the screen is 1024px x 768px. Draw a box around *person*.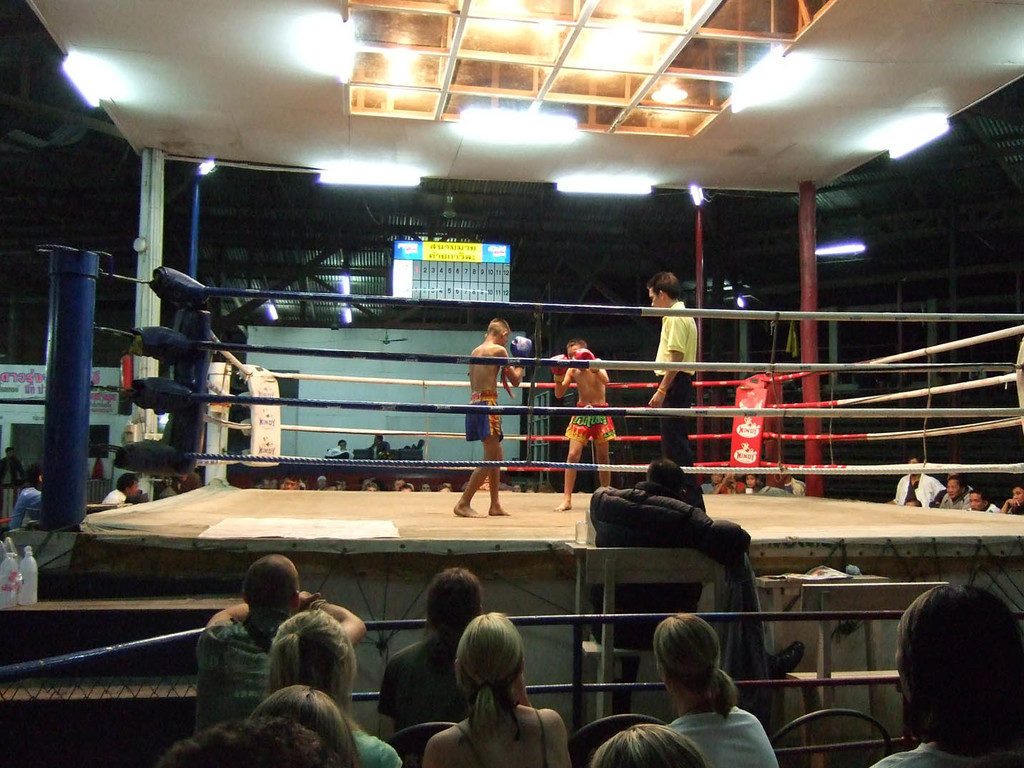
Rect(635, 256, 714, 509).
